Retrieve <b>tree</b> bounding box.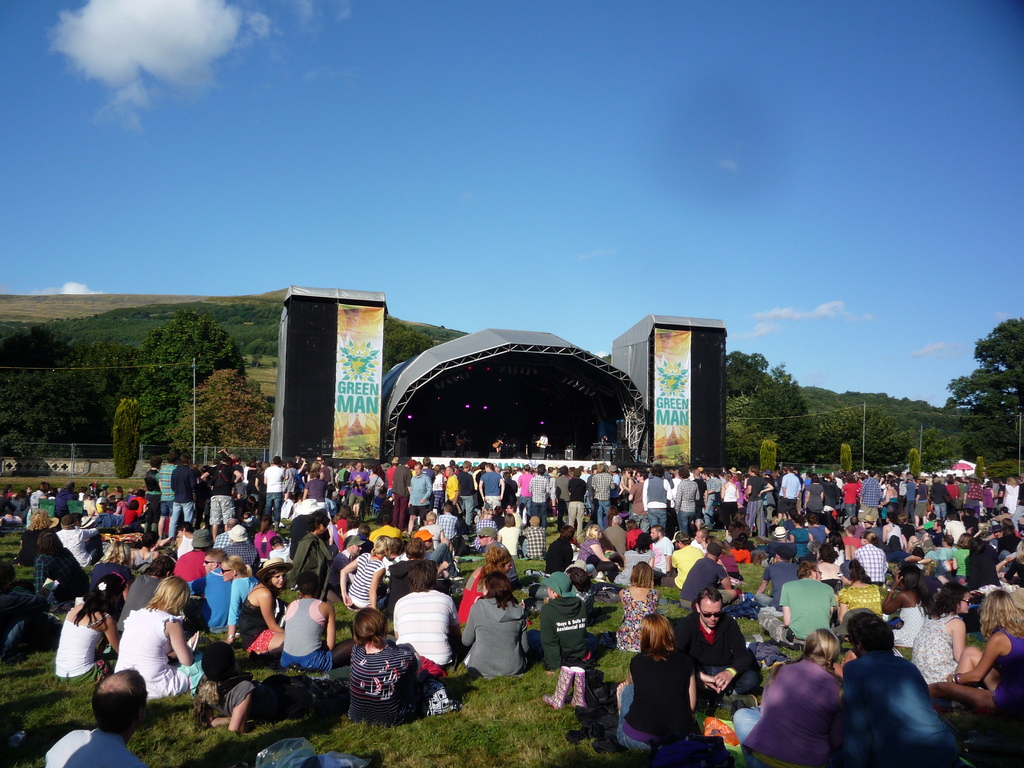
Bounding box: bbox=[109, 394, 143, 478].
